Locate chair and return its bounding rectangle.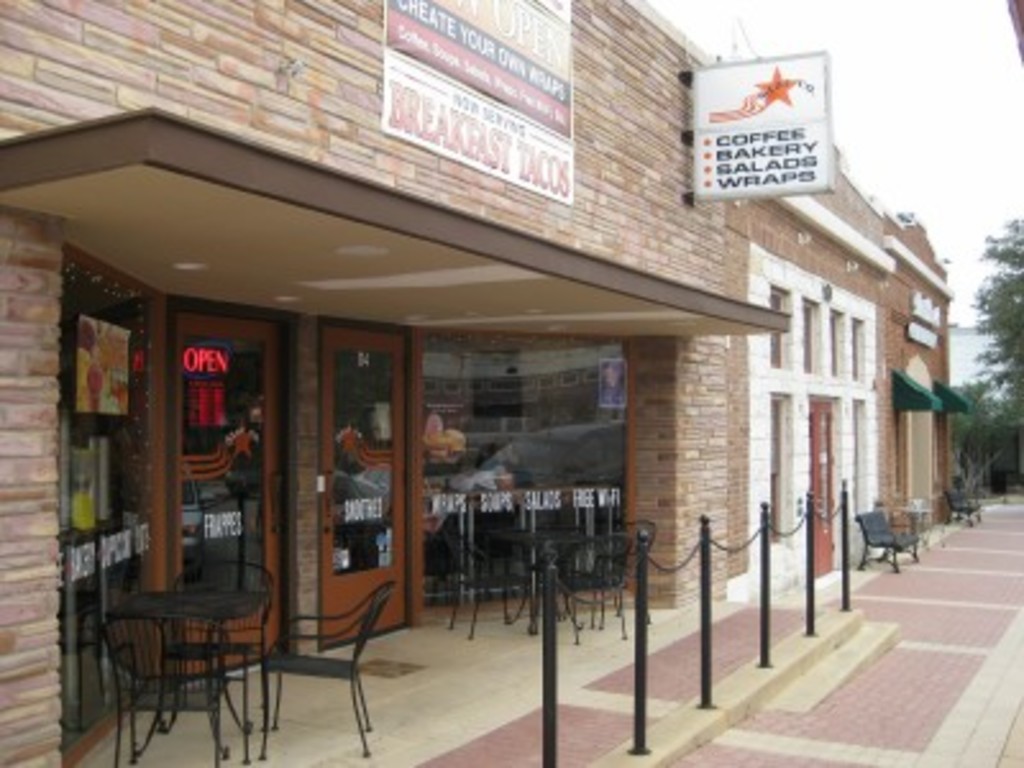
x1=105 y1=614 x2=189 y2=765.
